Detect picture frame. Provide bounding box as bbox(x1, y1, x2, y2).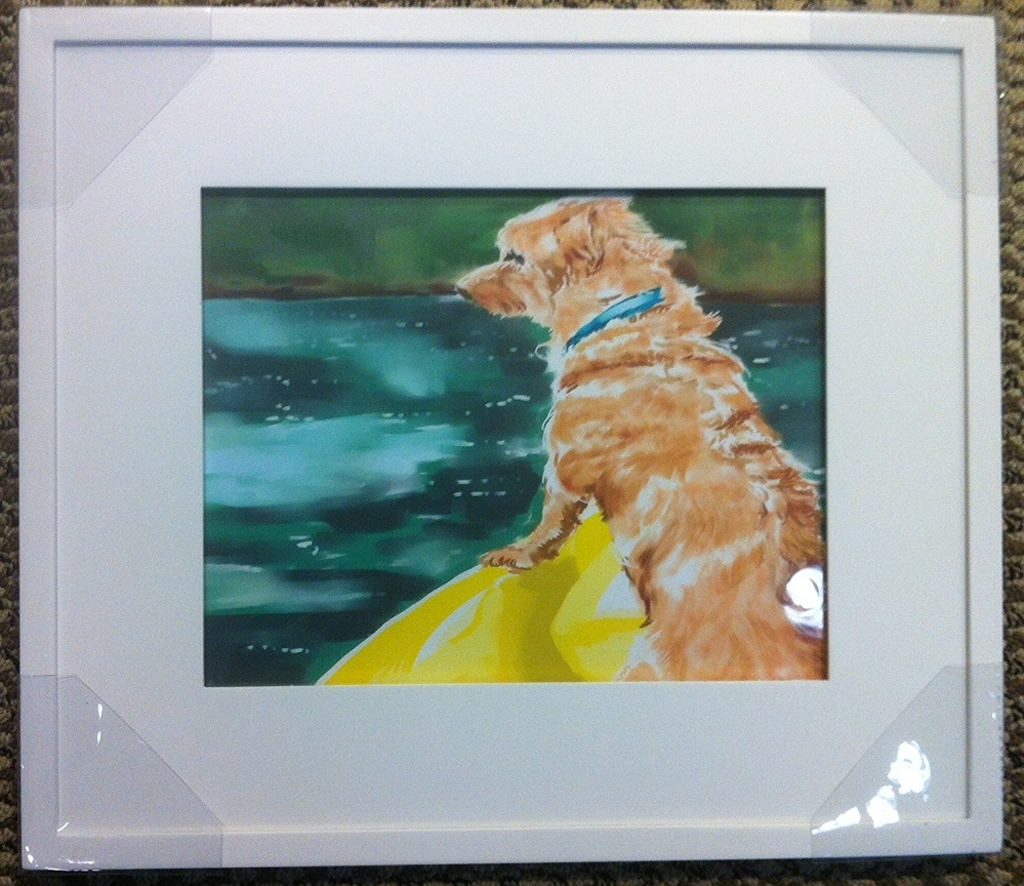
bbox(22, 2, 999, 864).
